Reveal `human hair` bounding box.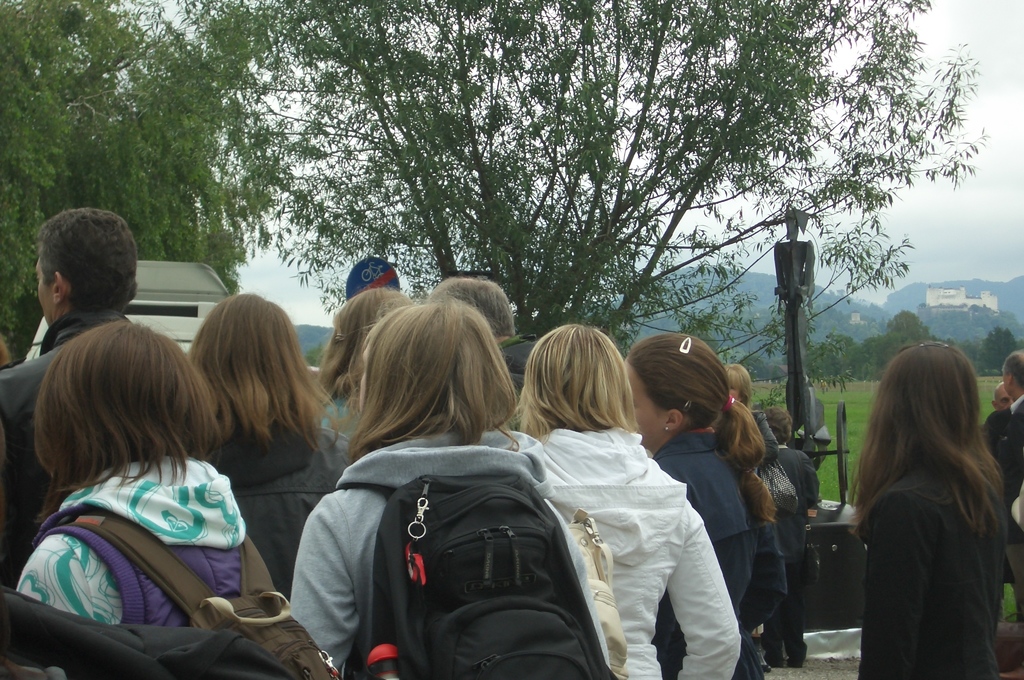
Revealed: locate(33, 324, 226, 495).
